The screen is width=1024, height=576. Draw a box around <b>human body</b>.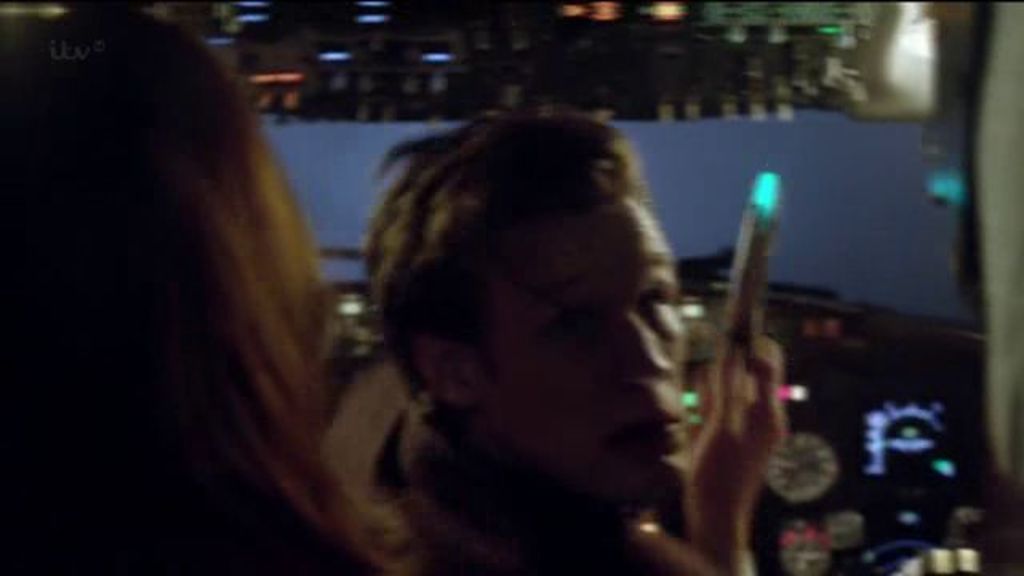
Rect(11, 8, 394, 563).
